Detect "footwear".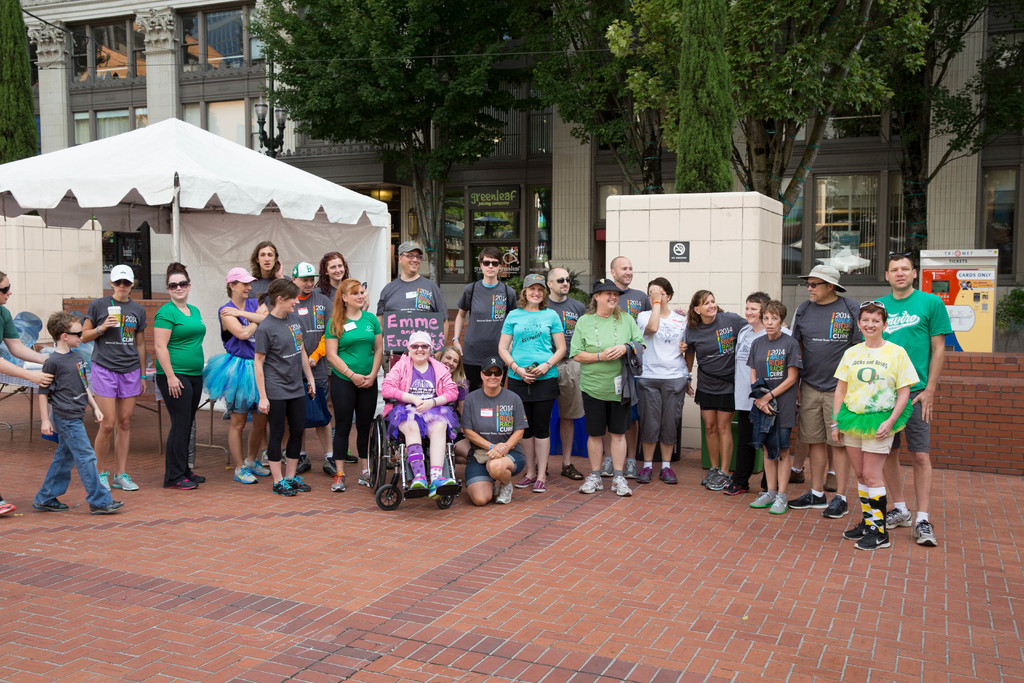
Detected at <box>330,474,342,491</box>.
